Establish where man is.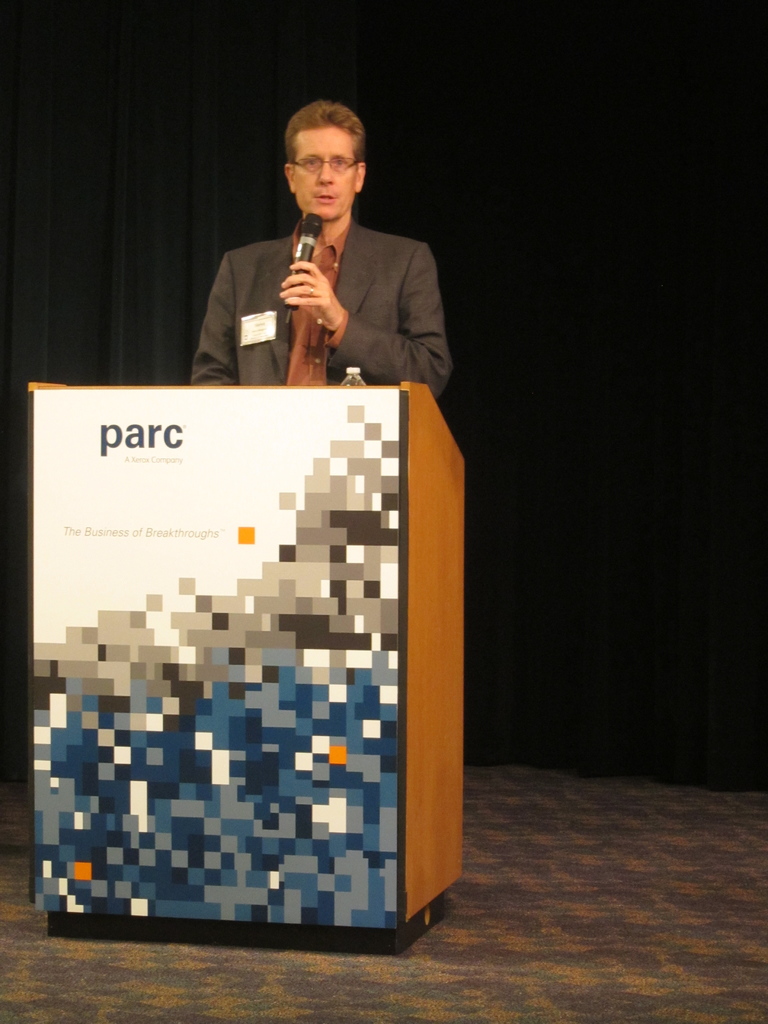
Established at <box>177,109,461,411</box>.
